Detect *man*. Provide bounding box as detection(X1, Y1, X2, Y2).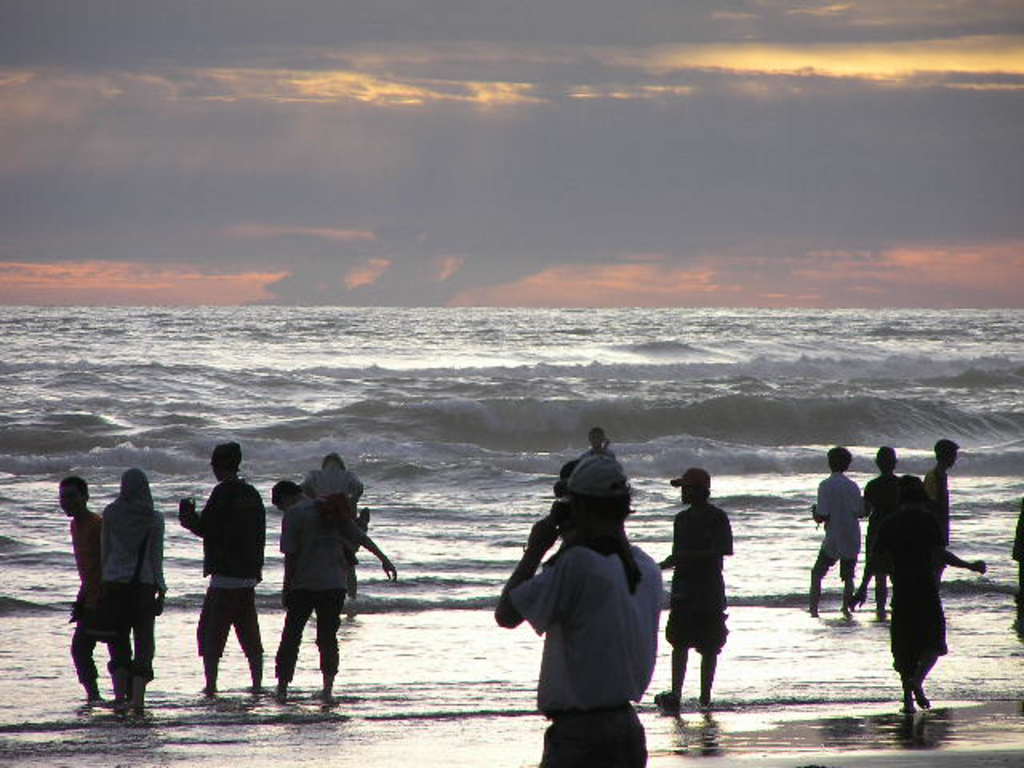
detection(998, 486, 1022, 666).
